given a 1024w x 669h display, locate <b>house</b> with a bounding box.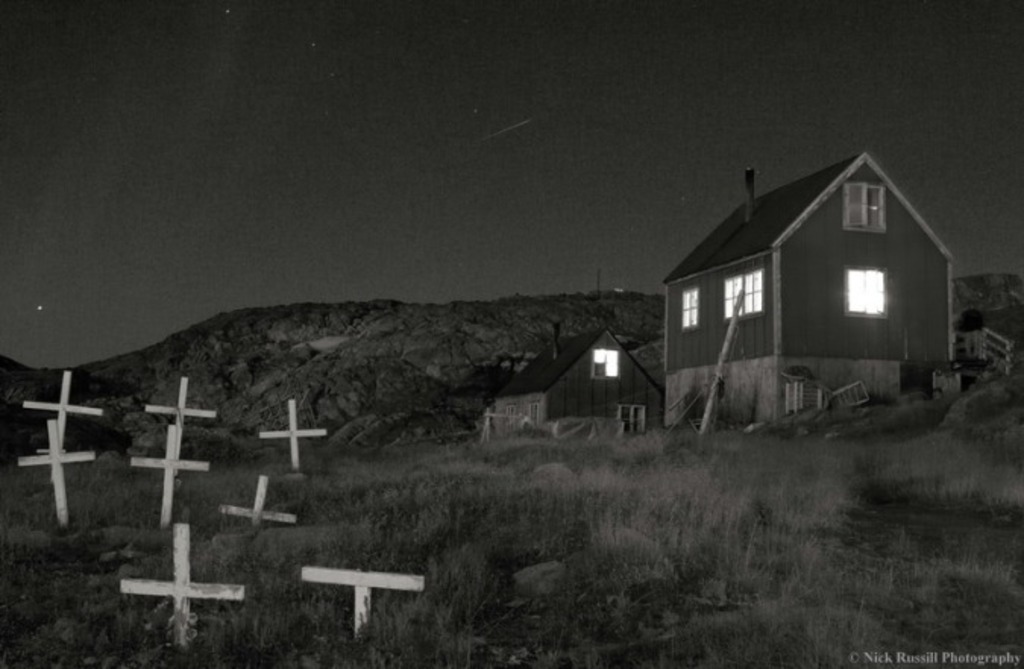
Located: left=658, top=152, right=950, bottom=419.
